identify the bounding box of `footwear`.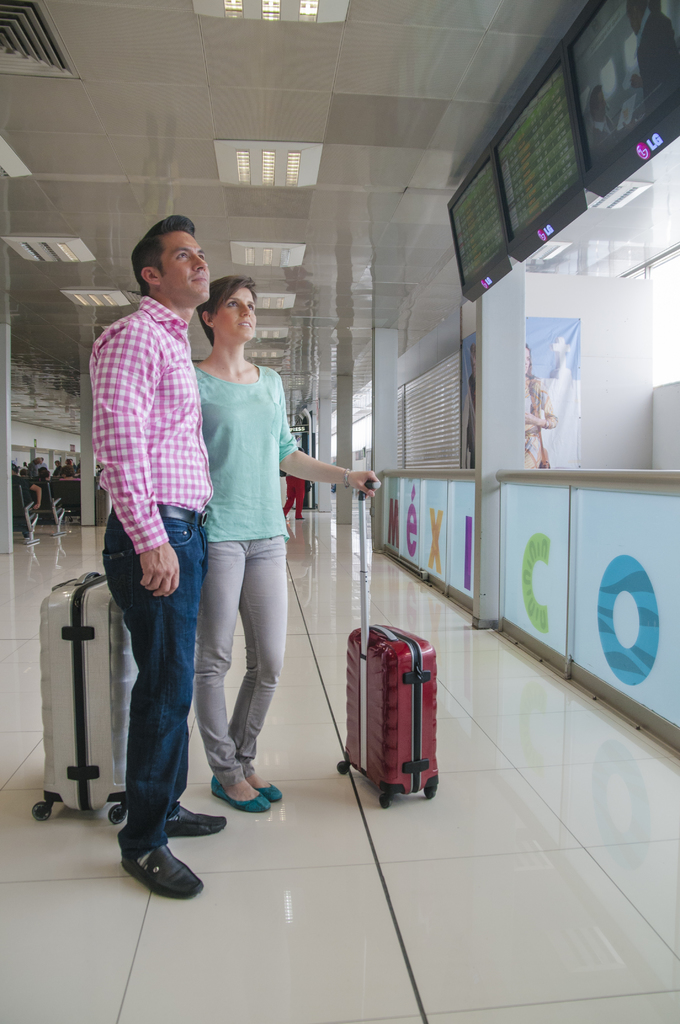
(246,785,286,806).
